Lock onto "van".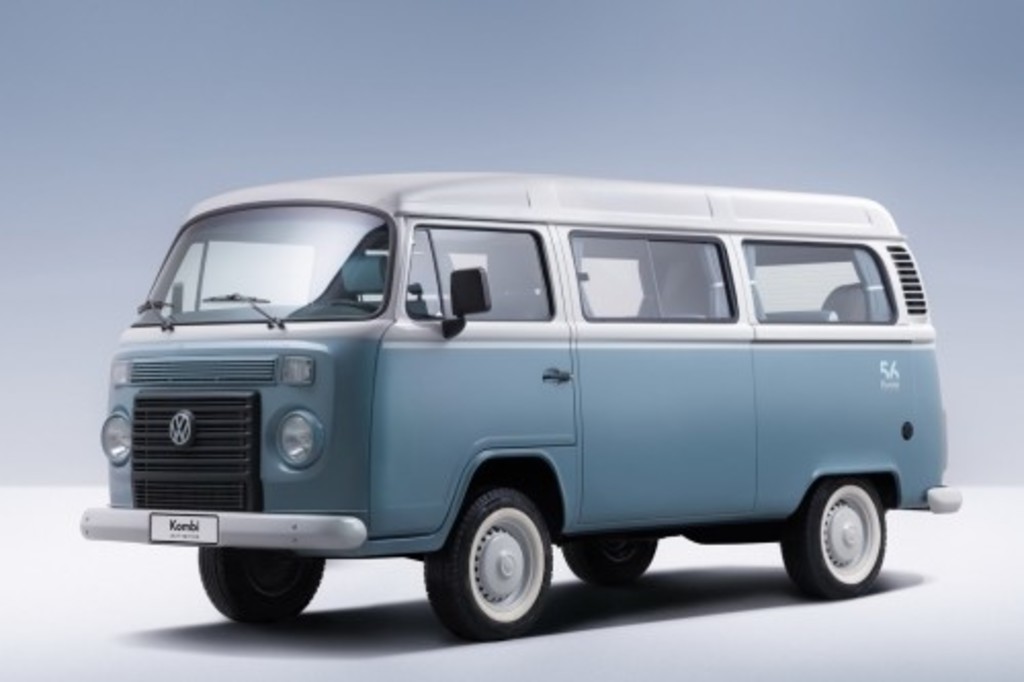
Locked: region(82, 178, 967, 643).
